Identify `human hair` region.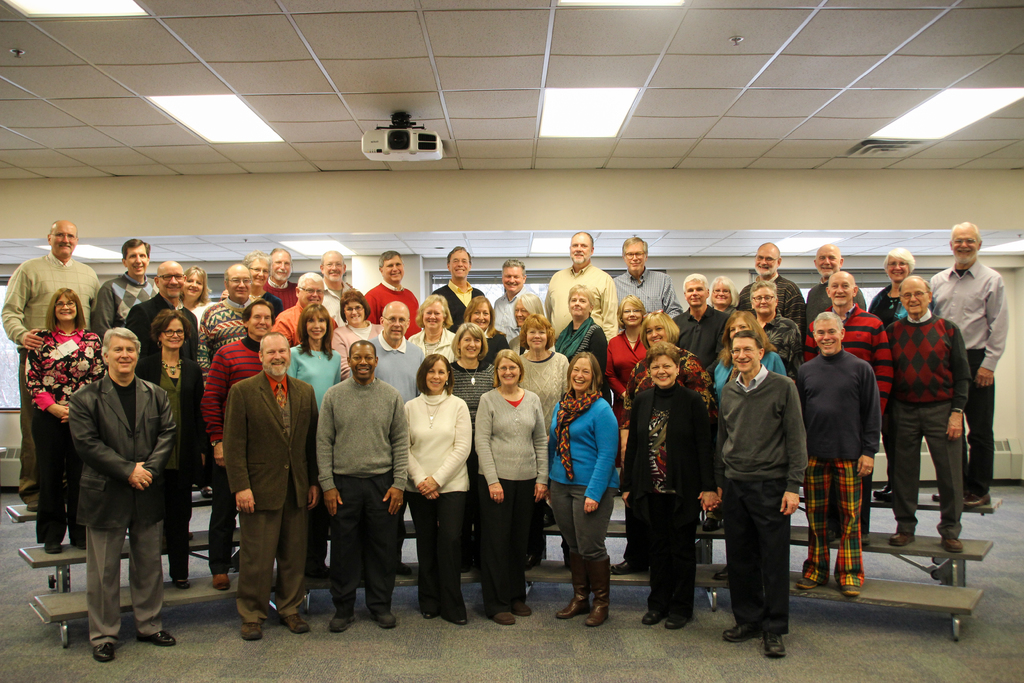
Region: 640,309,681,345.
